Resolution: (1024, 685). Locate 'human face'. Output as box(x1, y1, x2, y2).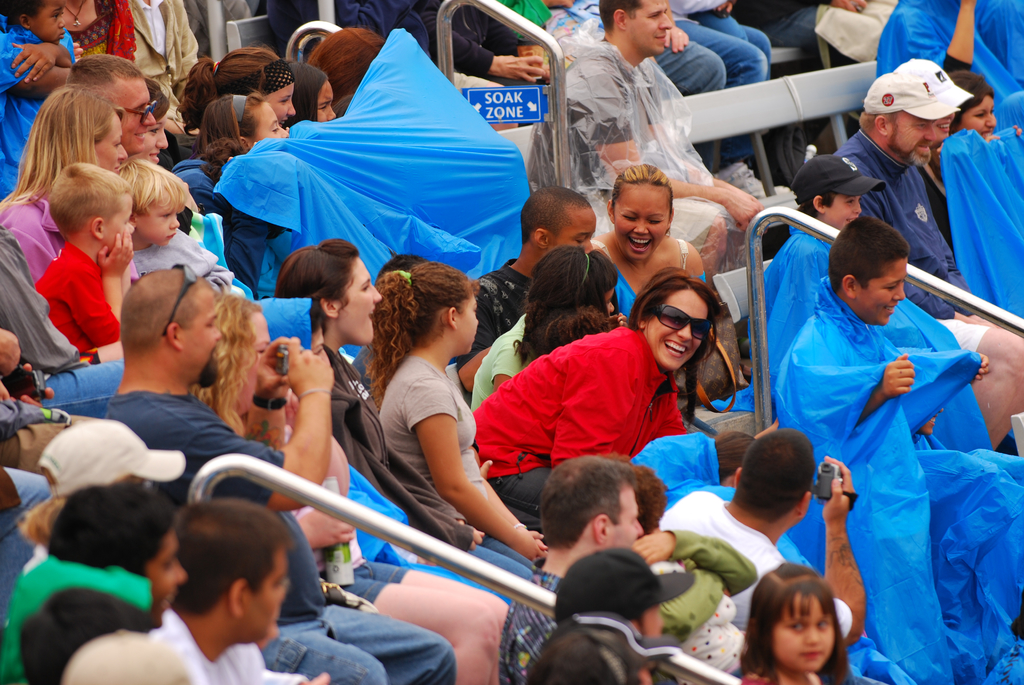
box(459, 288, 480, 352).
